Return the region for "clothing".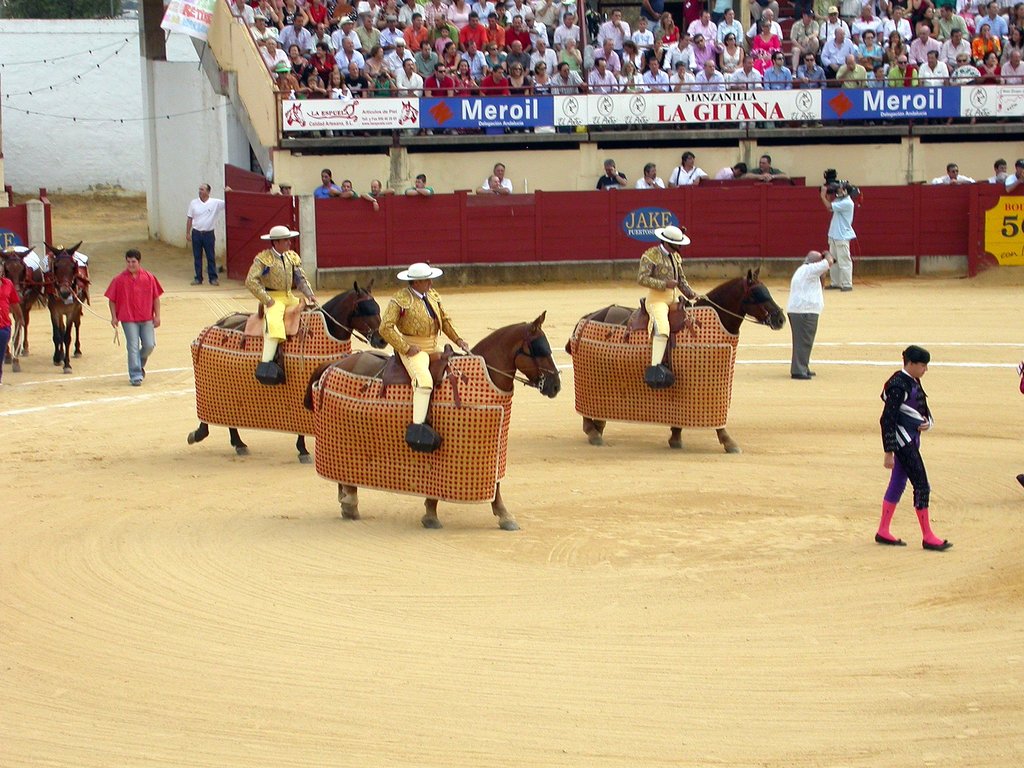
313:51:332:70.
